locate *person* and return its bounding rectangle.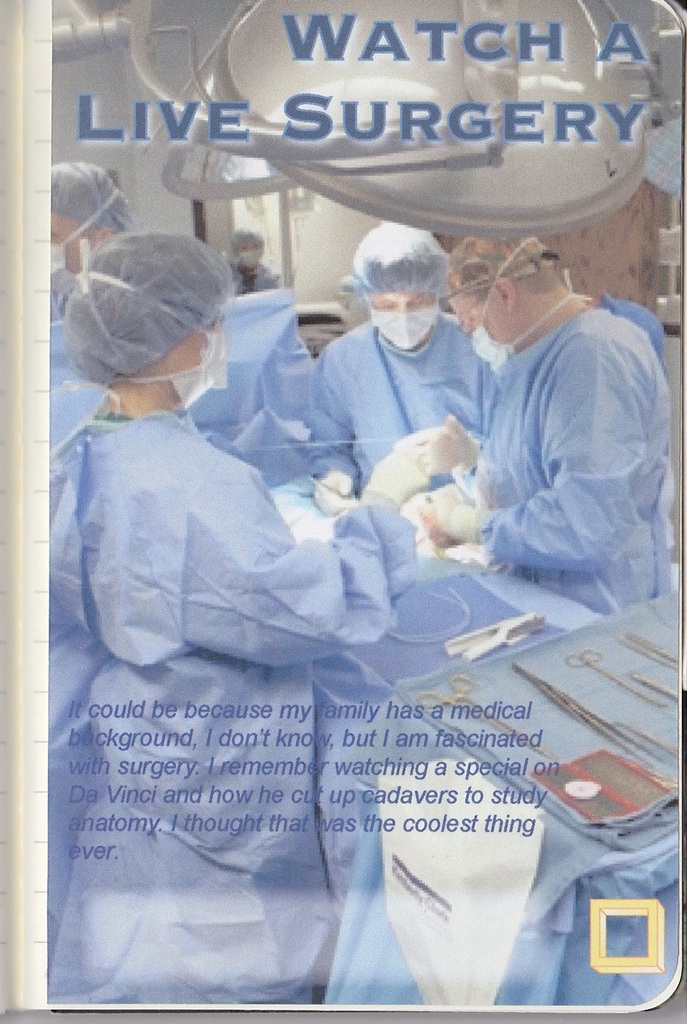
bbox=(310, 221, 490, 517).
